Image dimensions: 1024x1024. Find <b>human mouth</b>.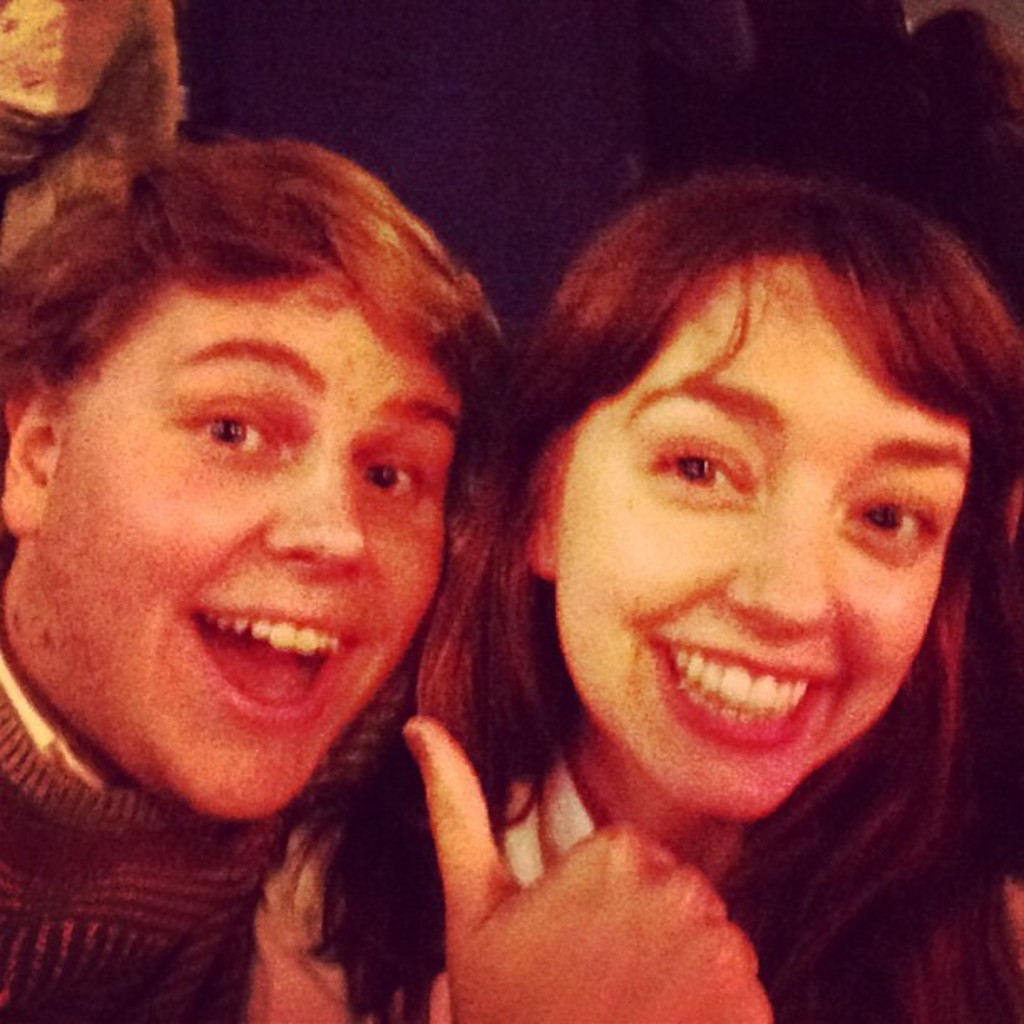
l=187, t=582, r=371, b=736.
